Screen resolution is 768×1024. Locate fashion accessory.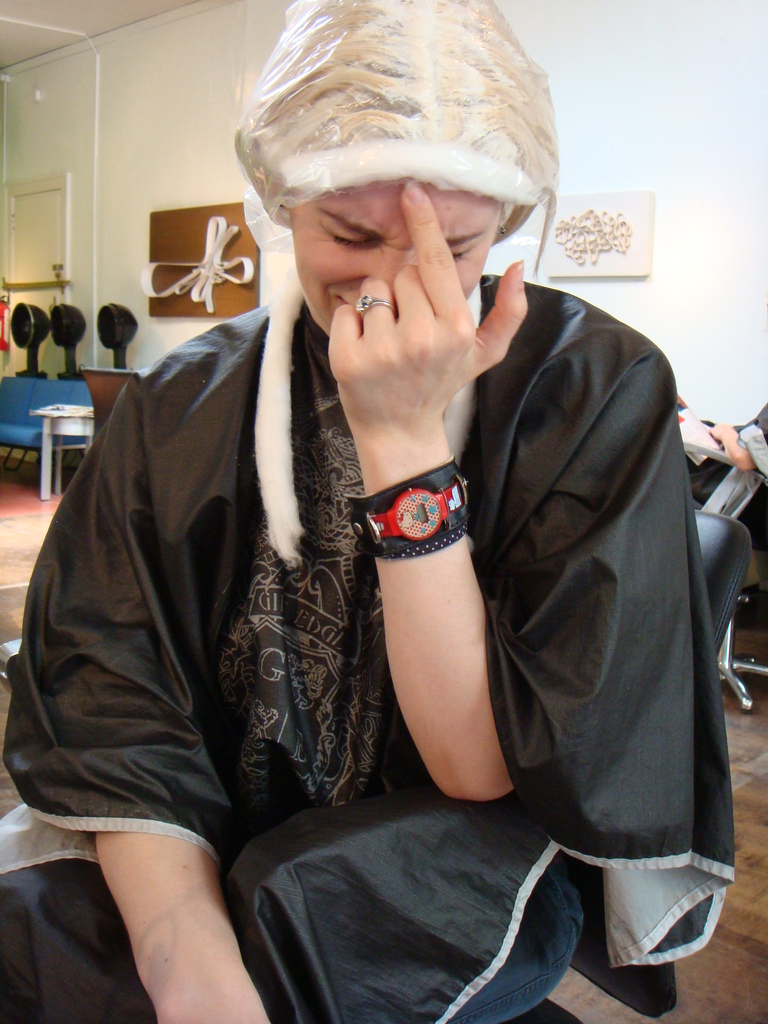
select_region(355, 293, 396, 312).
